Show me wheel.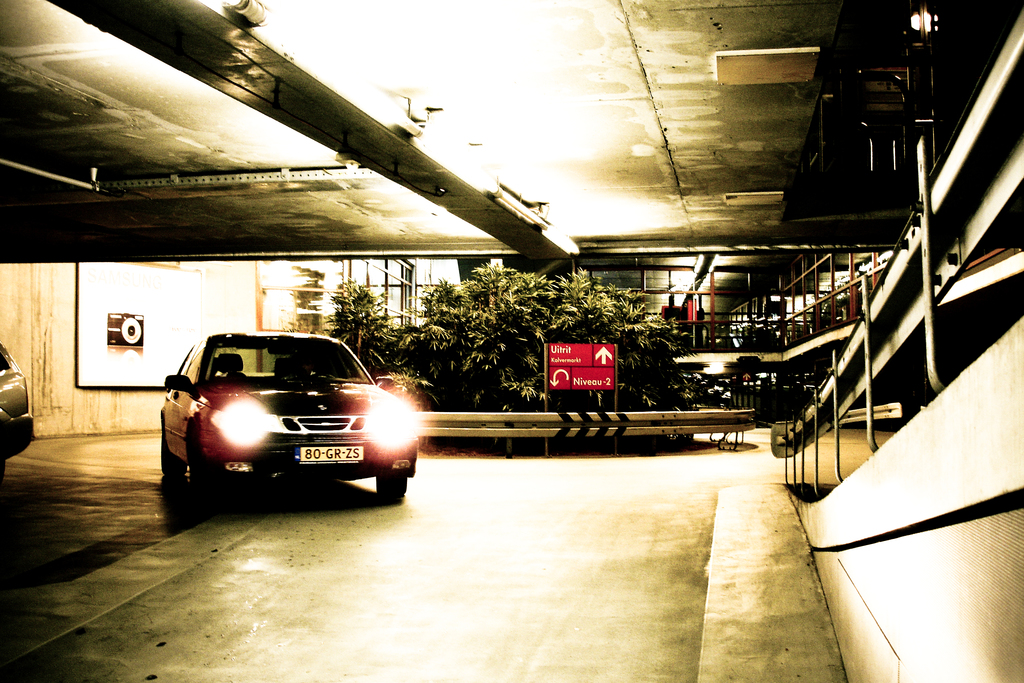
wheel is here: <box>161,436,188,473</box>.
